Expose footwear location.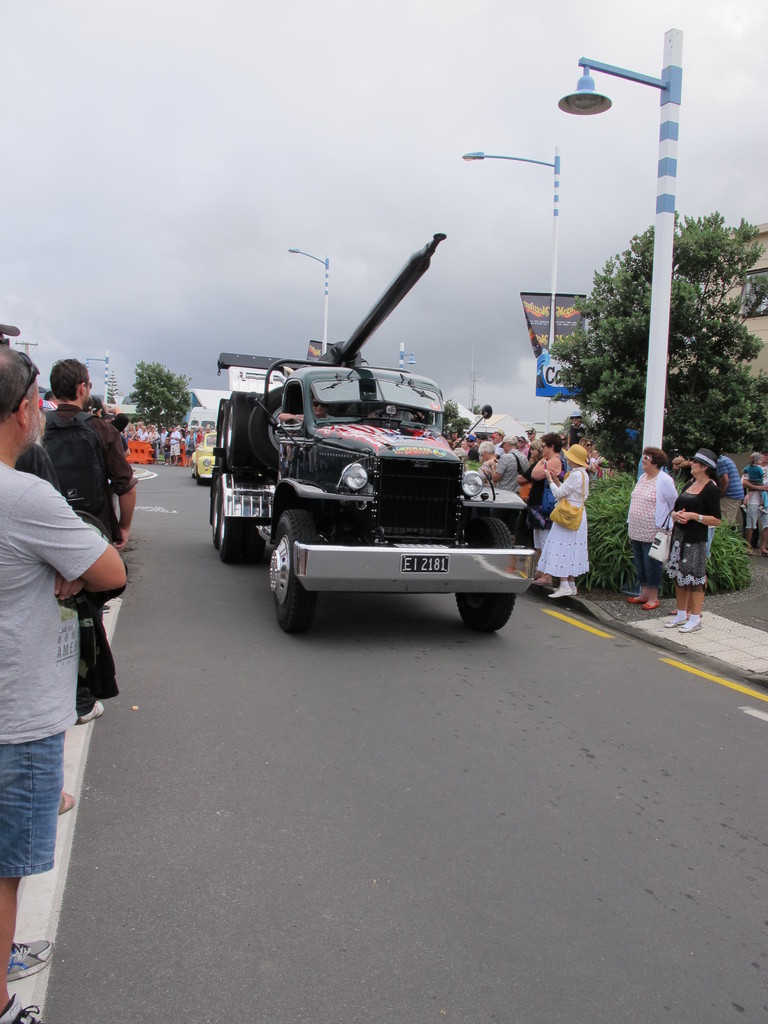
Exposed at 625/596/646/602.
